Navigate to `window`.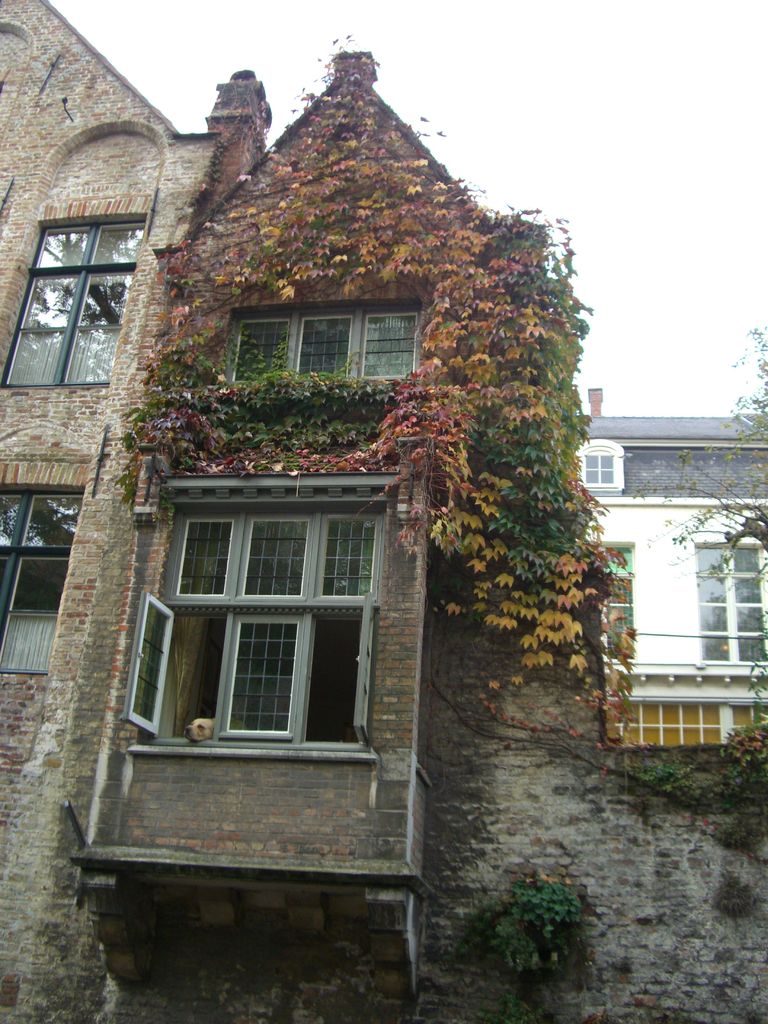
Navigation target: x1=692 y1=536 x2=767 y2=668.
